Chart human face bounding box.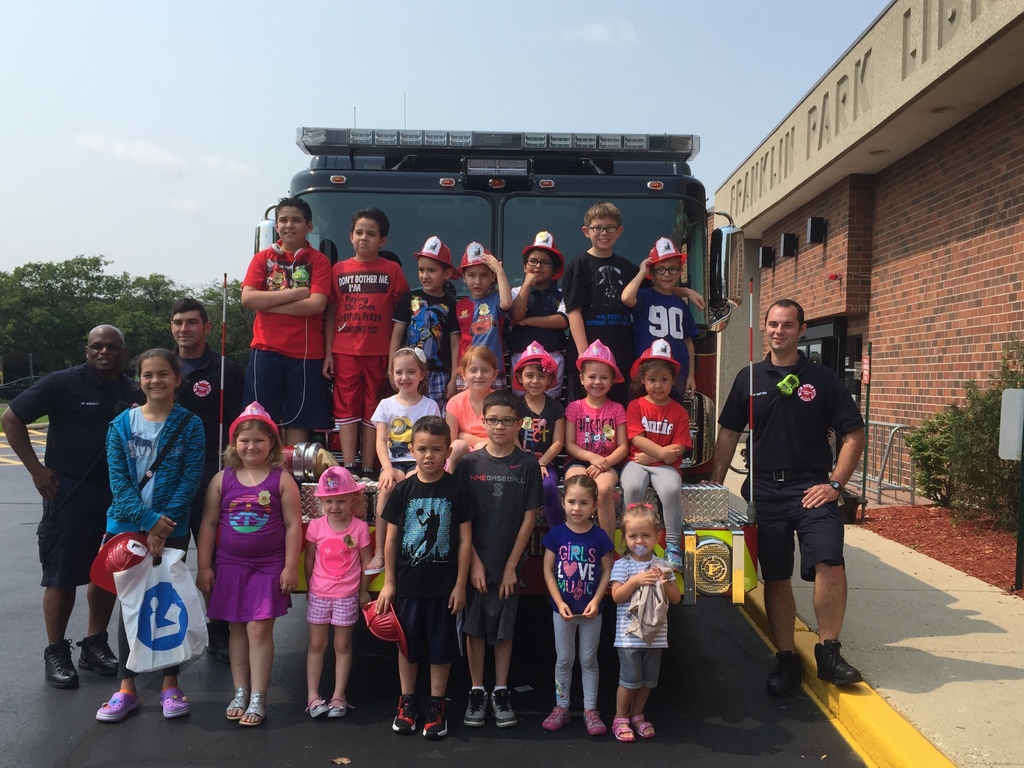
Charted: [625, 520, 658, 554].
